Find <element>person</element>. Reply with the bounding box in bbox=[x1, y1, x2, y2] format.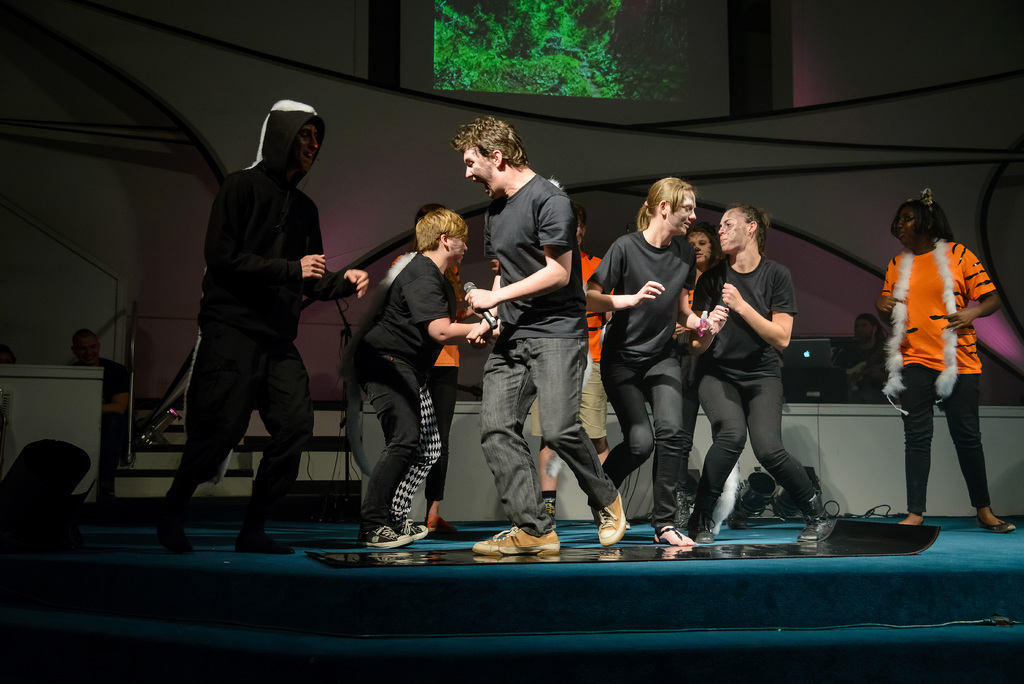
bbox=[874, 184, 1002, 548].
